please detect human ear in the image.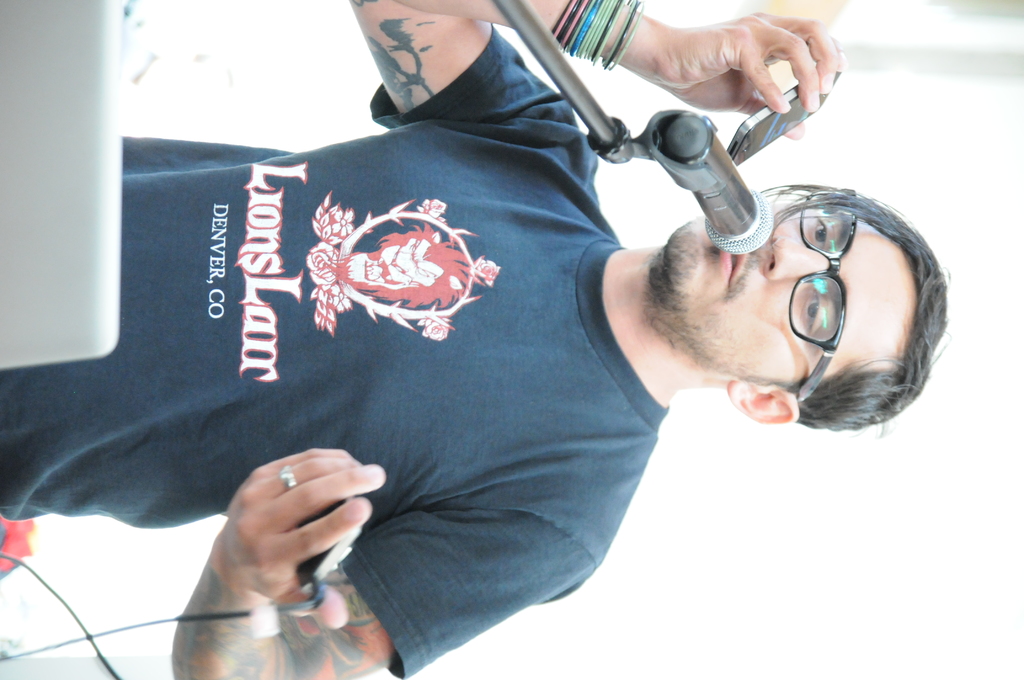
select_region(726, 379, 801, 425).
